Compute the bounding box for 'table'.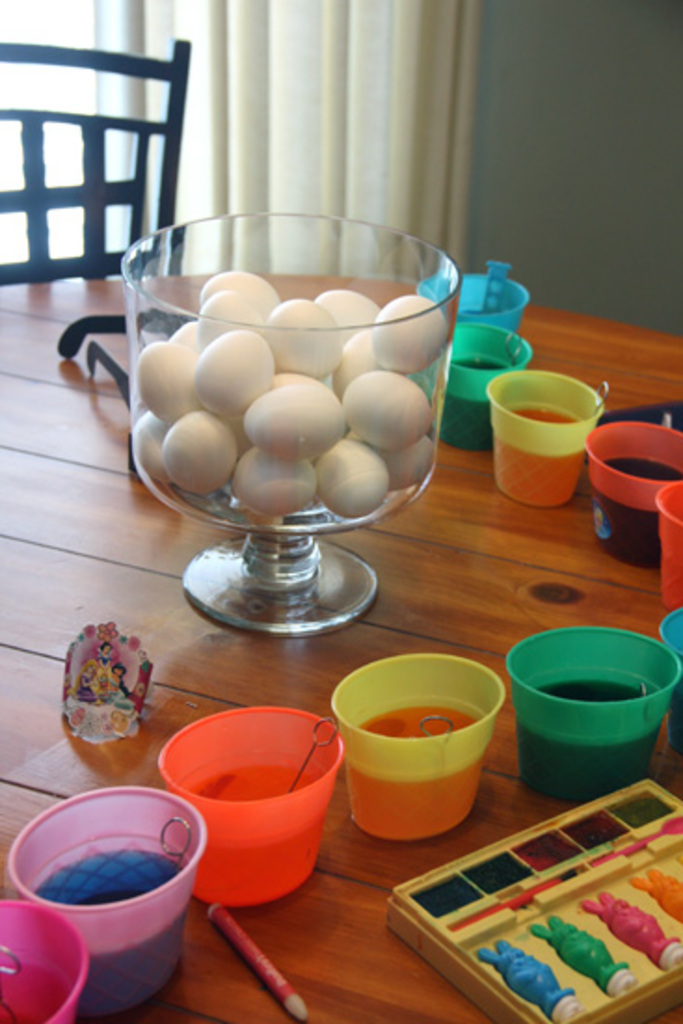
rect(0, 218, 682, 981).
